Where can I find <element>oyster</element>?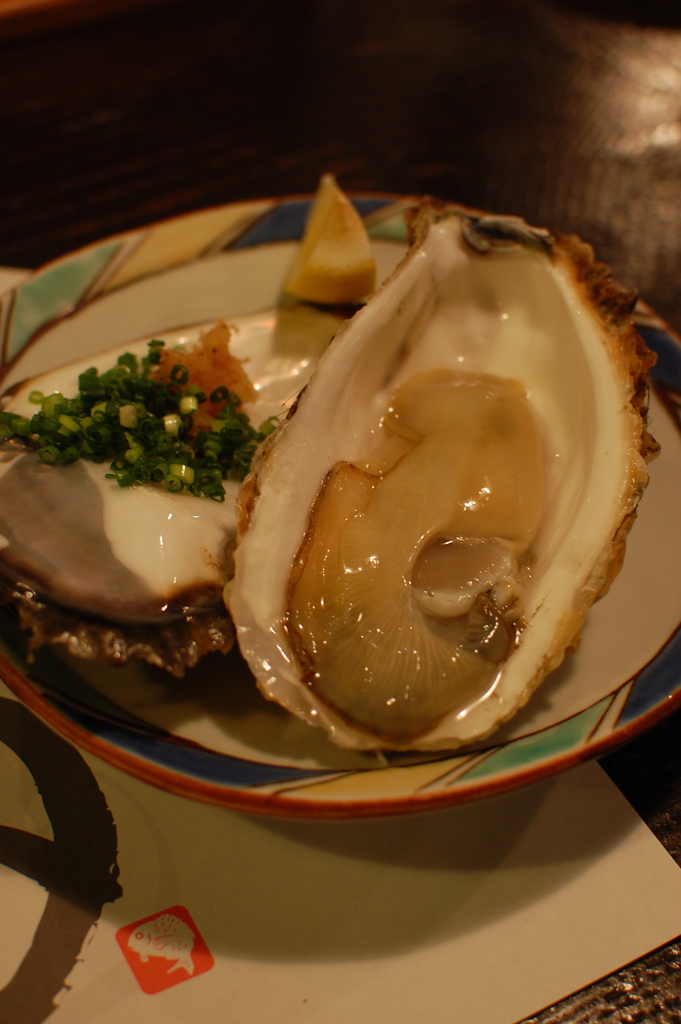
You can find it at region(0, 376, 247, 680).
